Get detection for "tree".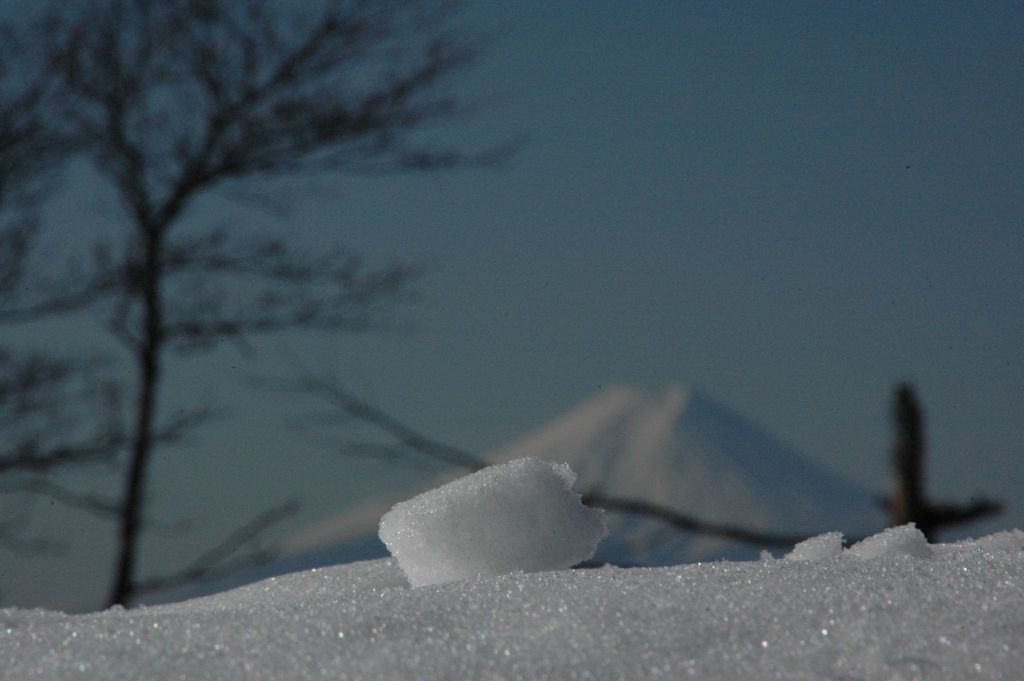
Detection: pyautogui.locateOnScreen(0, 0, 544, 613).
